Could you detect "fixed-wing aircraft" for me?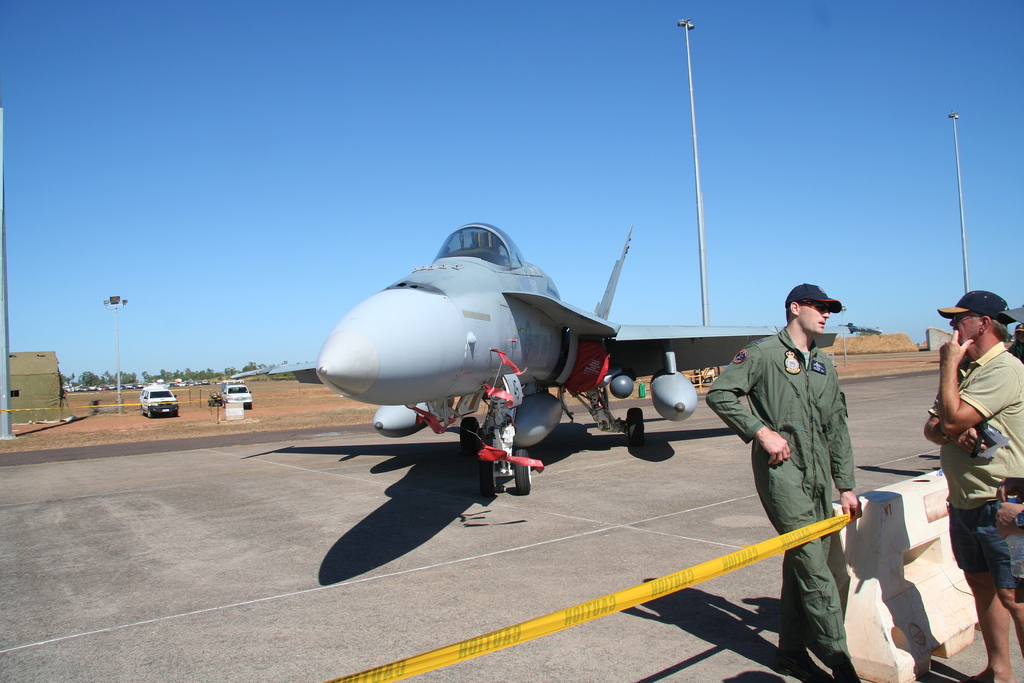
Detection result: [left=236, top=223, right=888, bottom=491].
